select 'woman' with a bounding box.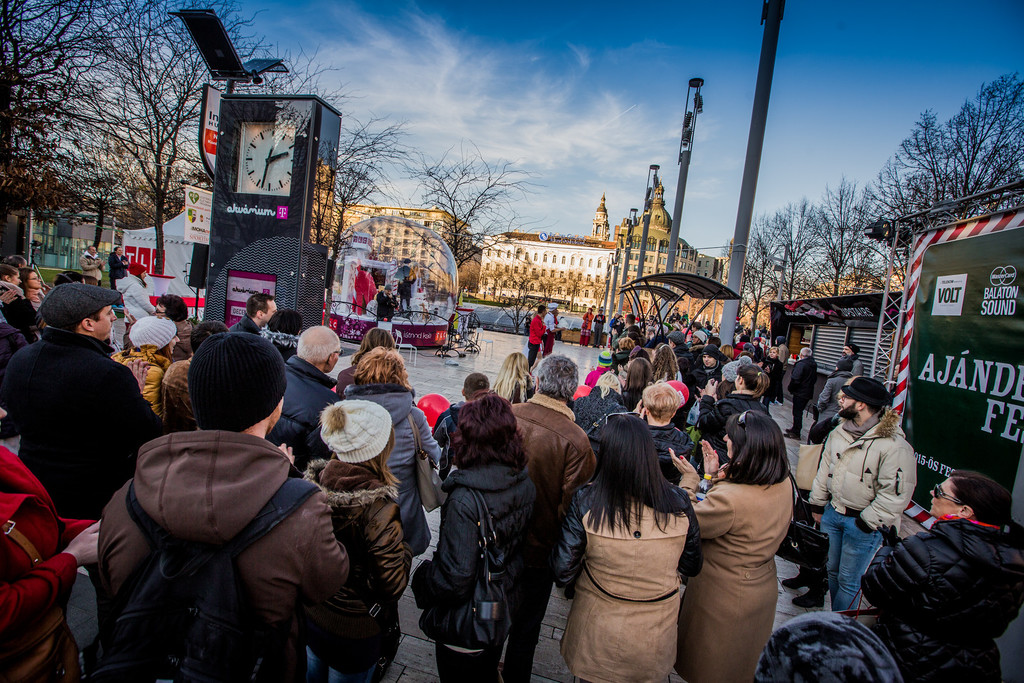
detection(116, 313, 188, 406).
